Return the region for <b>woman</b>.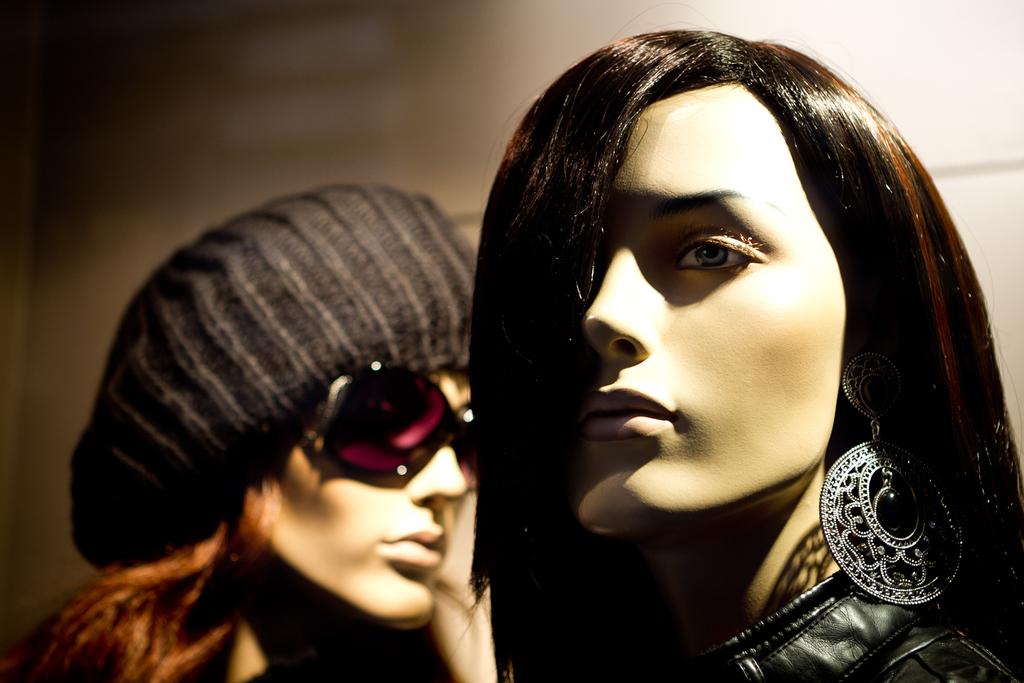
416,0,996,671.
